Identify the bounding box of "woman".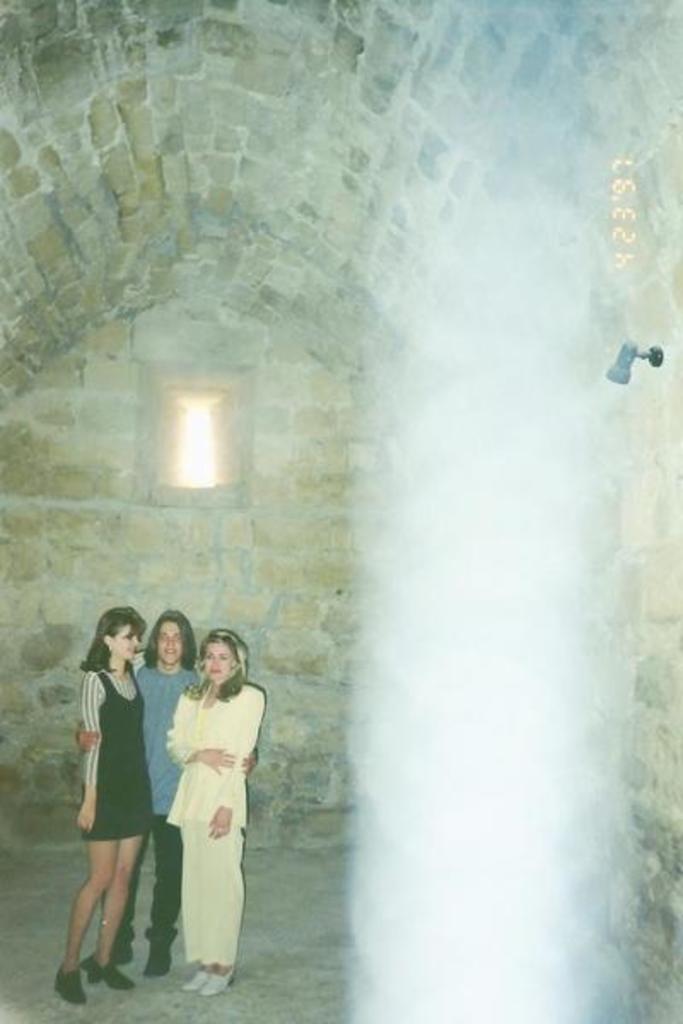
bbox=(79, 601, 227, 978).
